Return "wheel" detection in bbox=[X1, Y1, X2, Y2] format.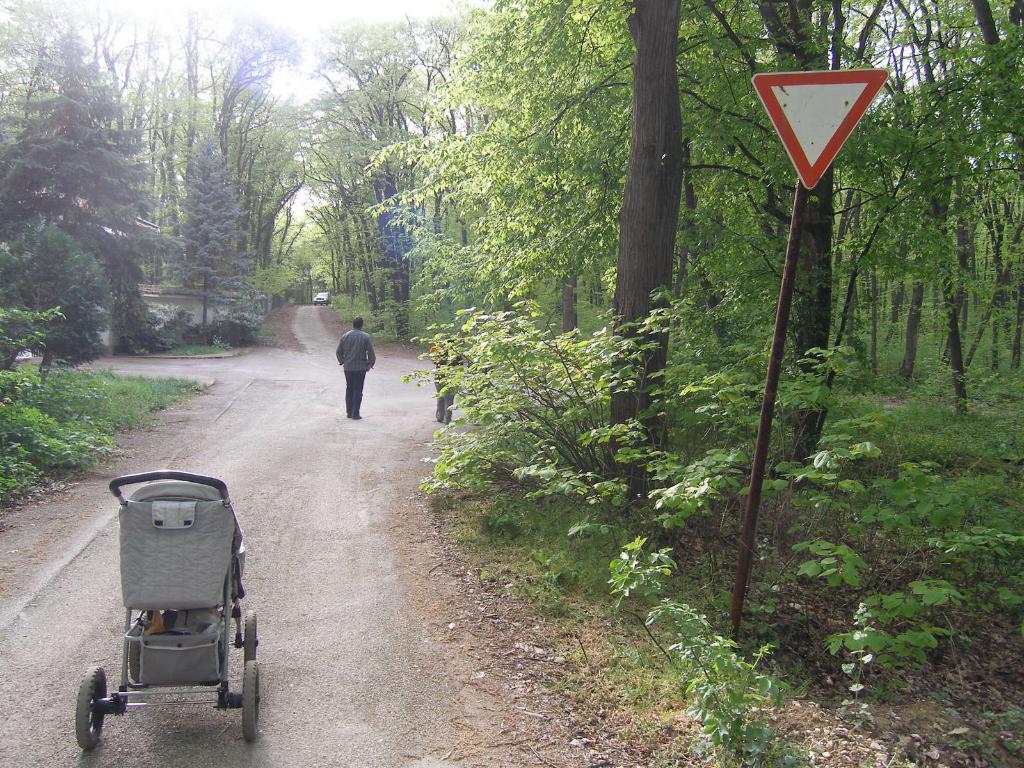
bbox=[132, 614, 147, 682].
